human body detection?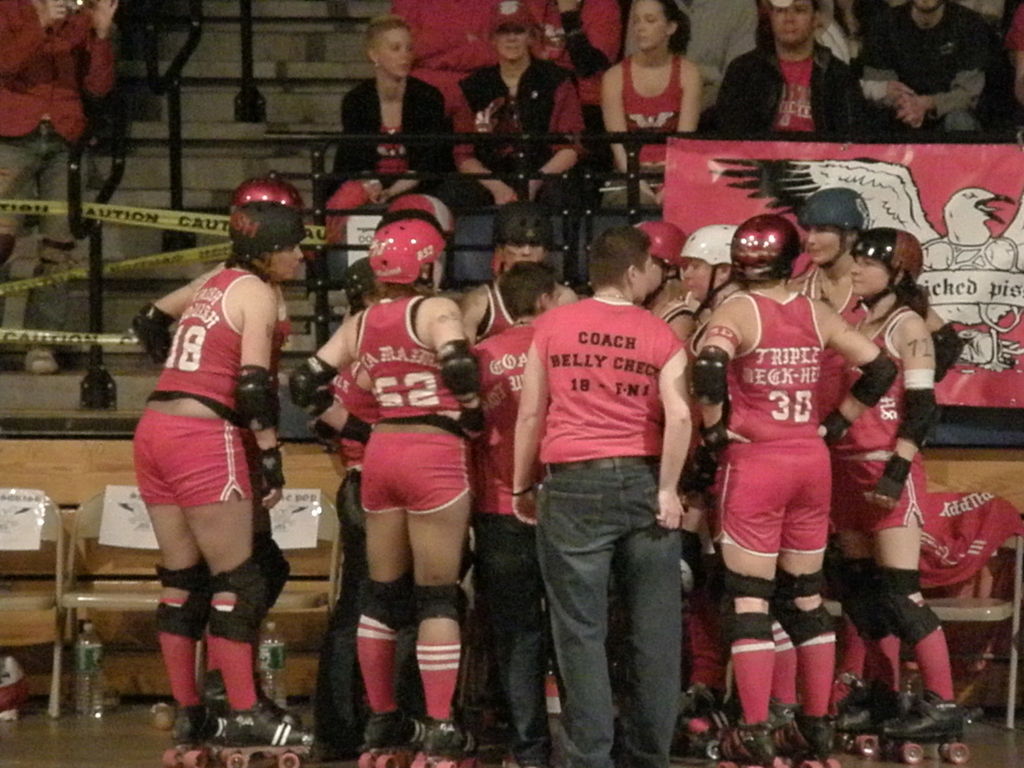
<bbox>0, 0, 115, 374</bbox>
